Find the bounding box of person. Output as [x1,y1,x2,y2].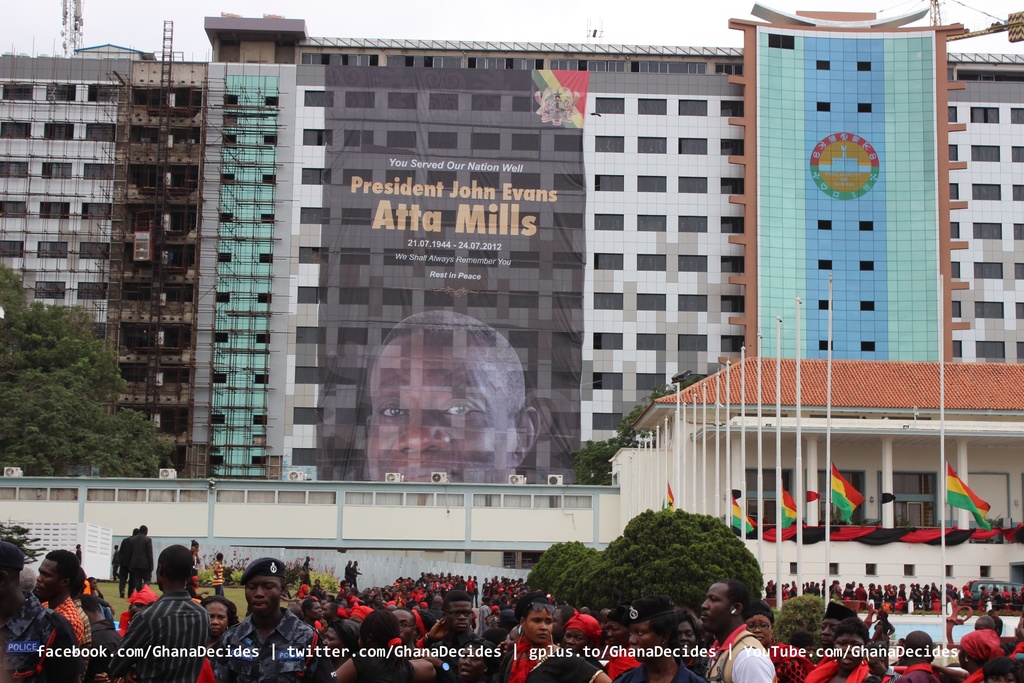
[1011,585,1020,604].
